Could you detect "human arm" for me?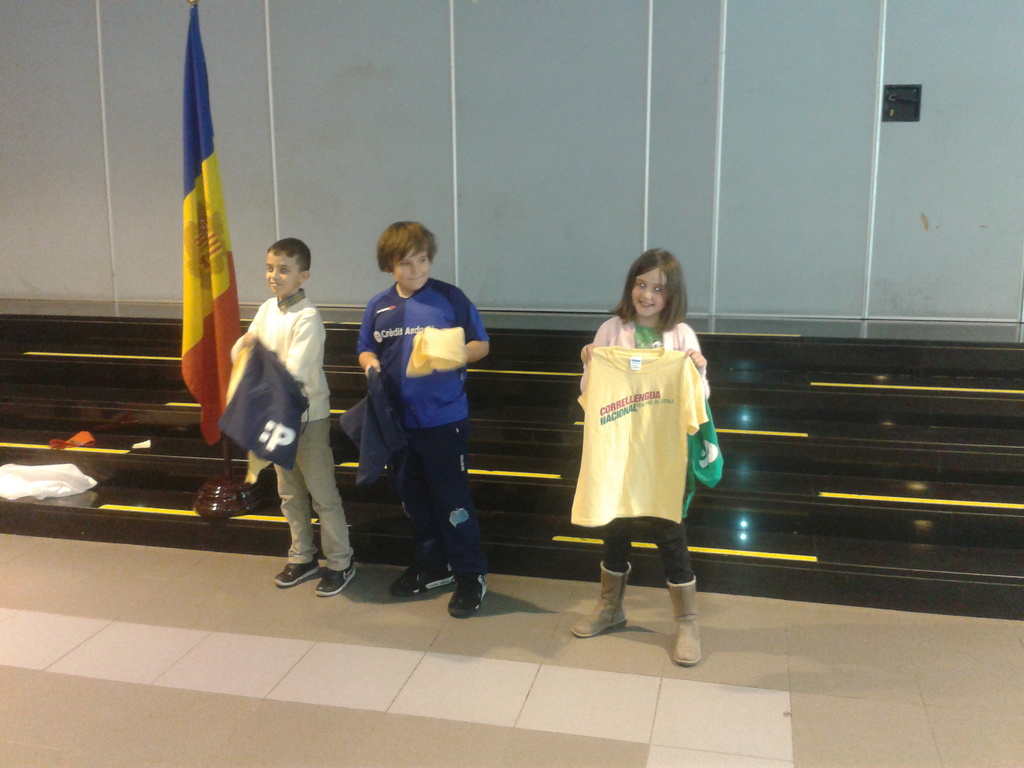
Detection result: 457 295 489 364.
